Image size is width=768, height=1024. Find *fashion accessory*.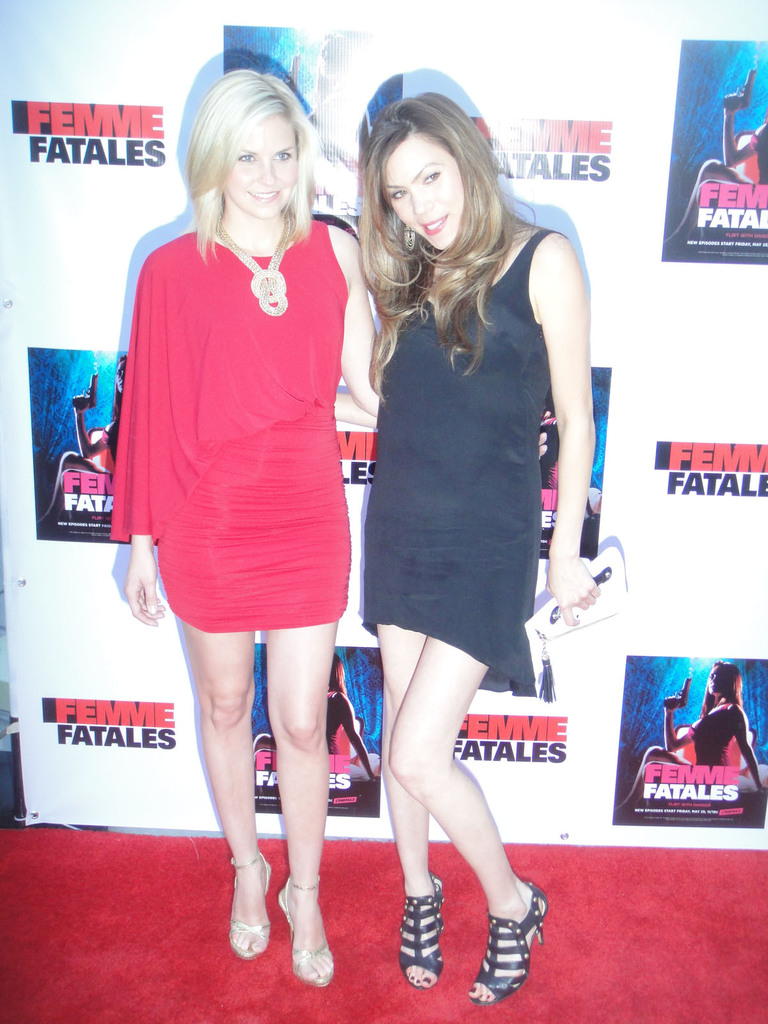
212:211:294:312.
